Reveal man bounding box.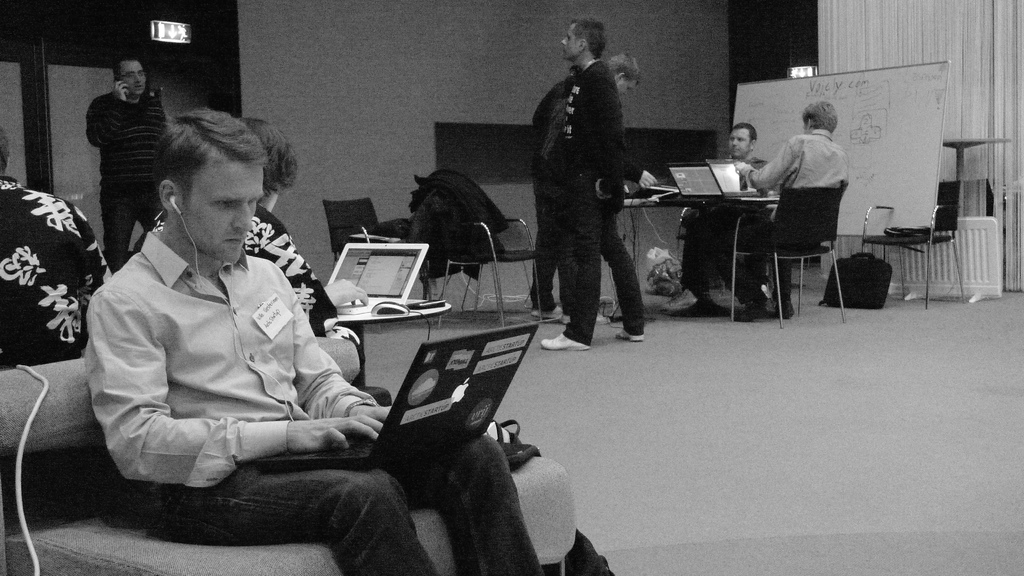
Revealed: (left=691, top=97, right=850, bottom=320).
